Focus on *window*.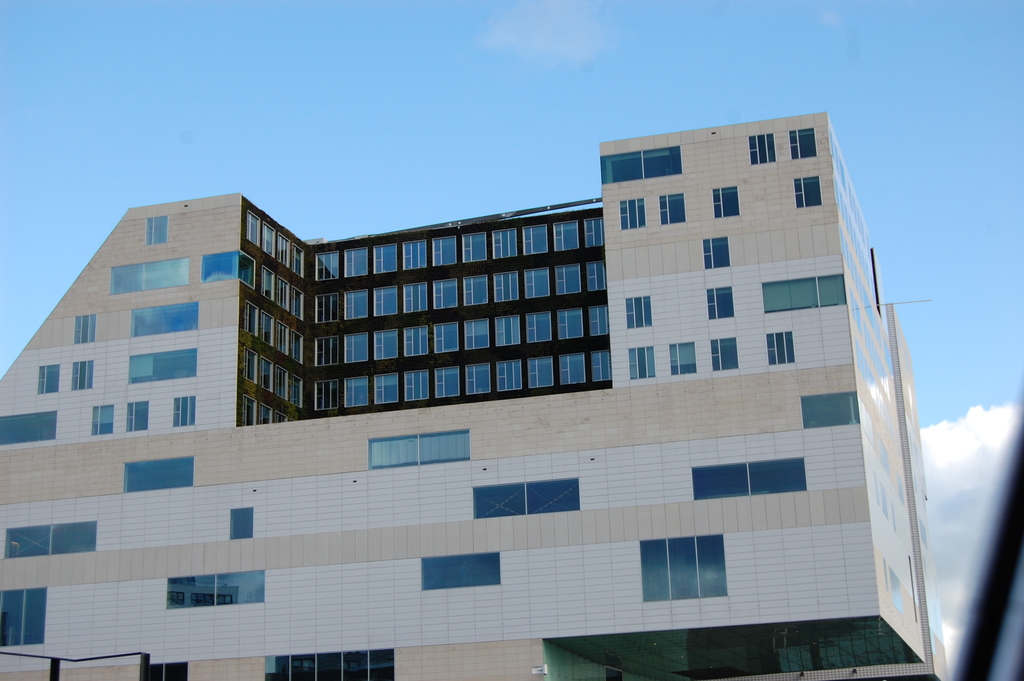
Focused at <region>291, 376, 303, 410</region>.
